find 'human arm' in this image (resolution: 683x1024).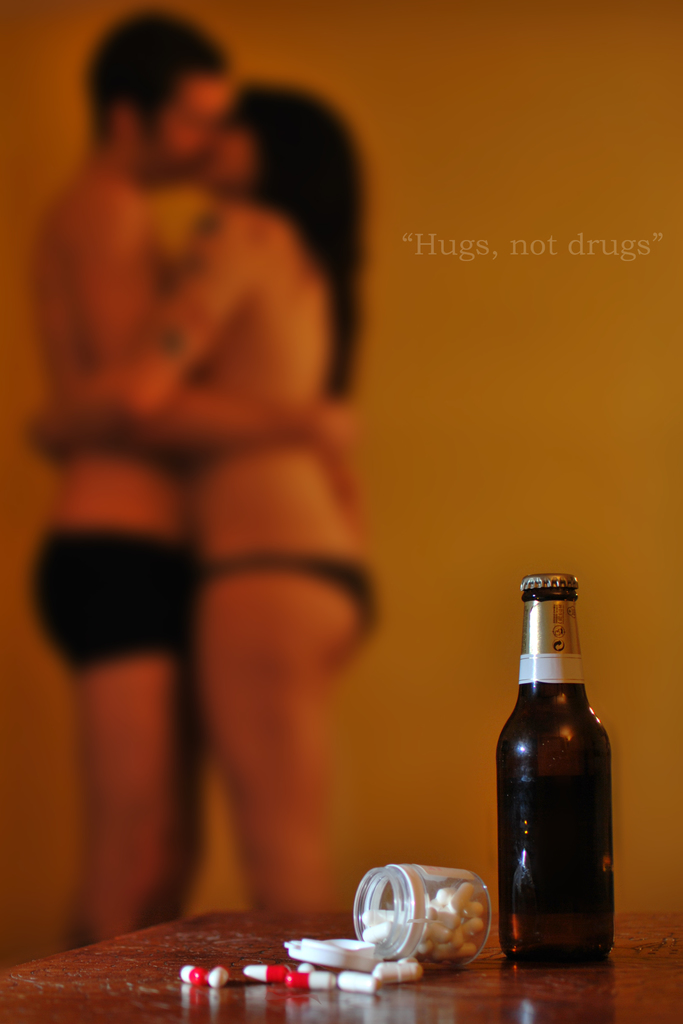
left=33, top=228, right=255, bottom=462.
